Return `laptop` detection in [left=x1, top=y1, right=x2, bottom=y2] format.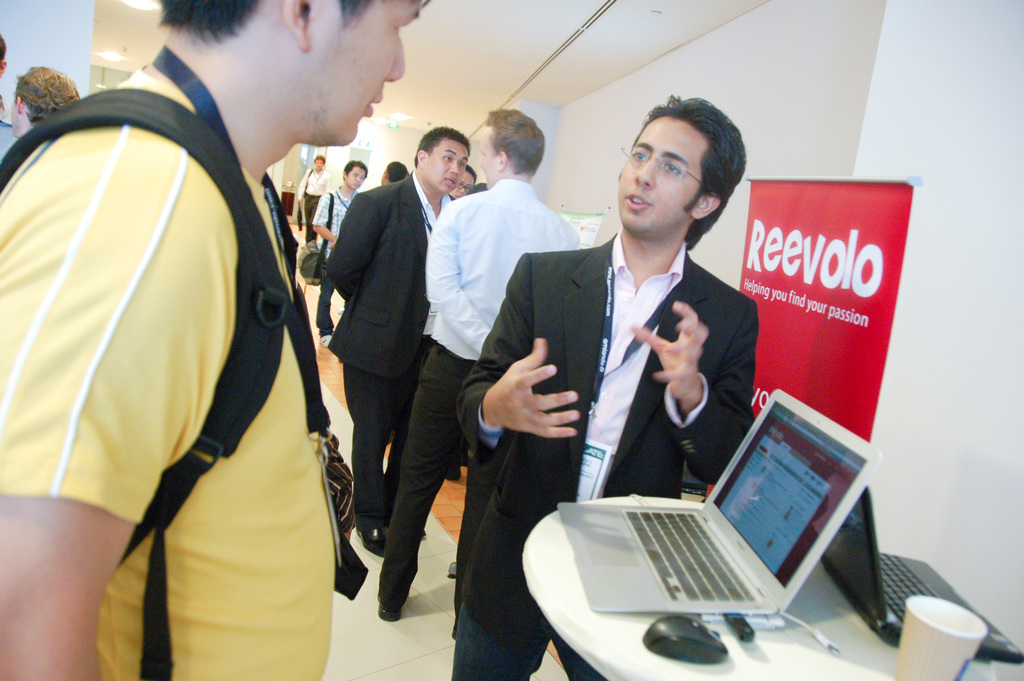
[left=557, top=380, right=883, bottom=666].
